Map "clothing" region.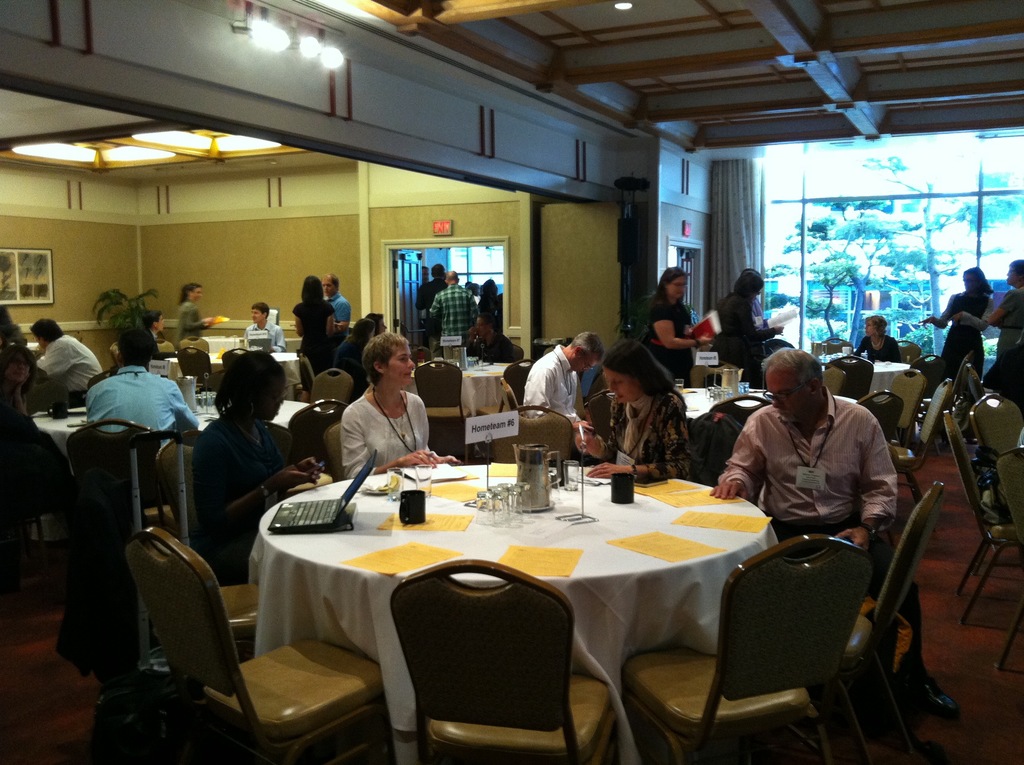
Mapped to l=192, t=398, r=305, b=577.
